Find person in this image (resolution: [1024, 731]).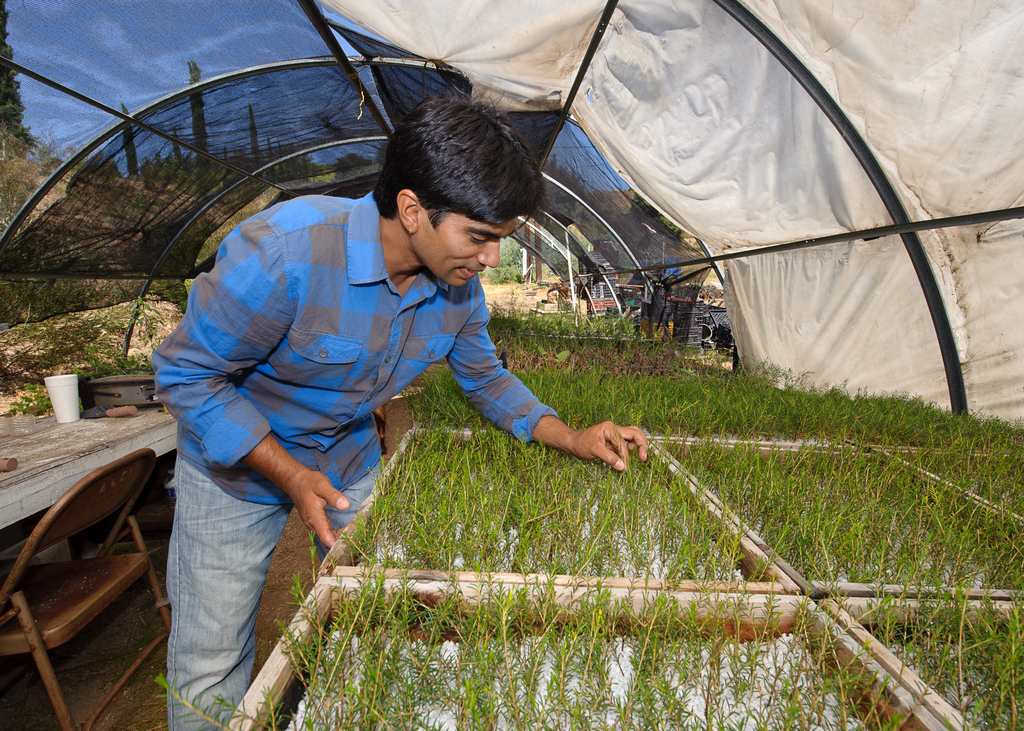
(188,66,640,638).
